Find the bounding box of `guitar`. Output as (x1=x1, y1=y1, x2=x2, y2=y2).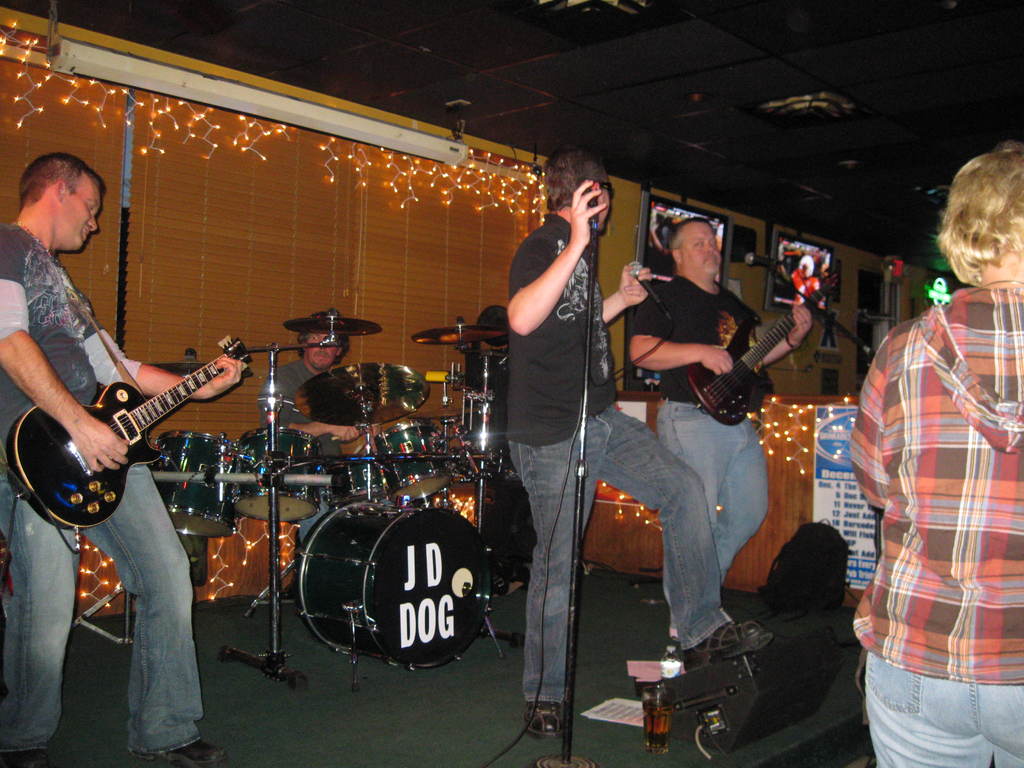
(x1=685, y1=255, x2=844, y2=426).
